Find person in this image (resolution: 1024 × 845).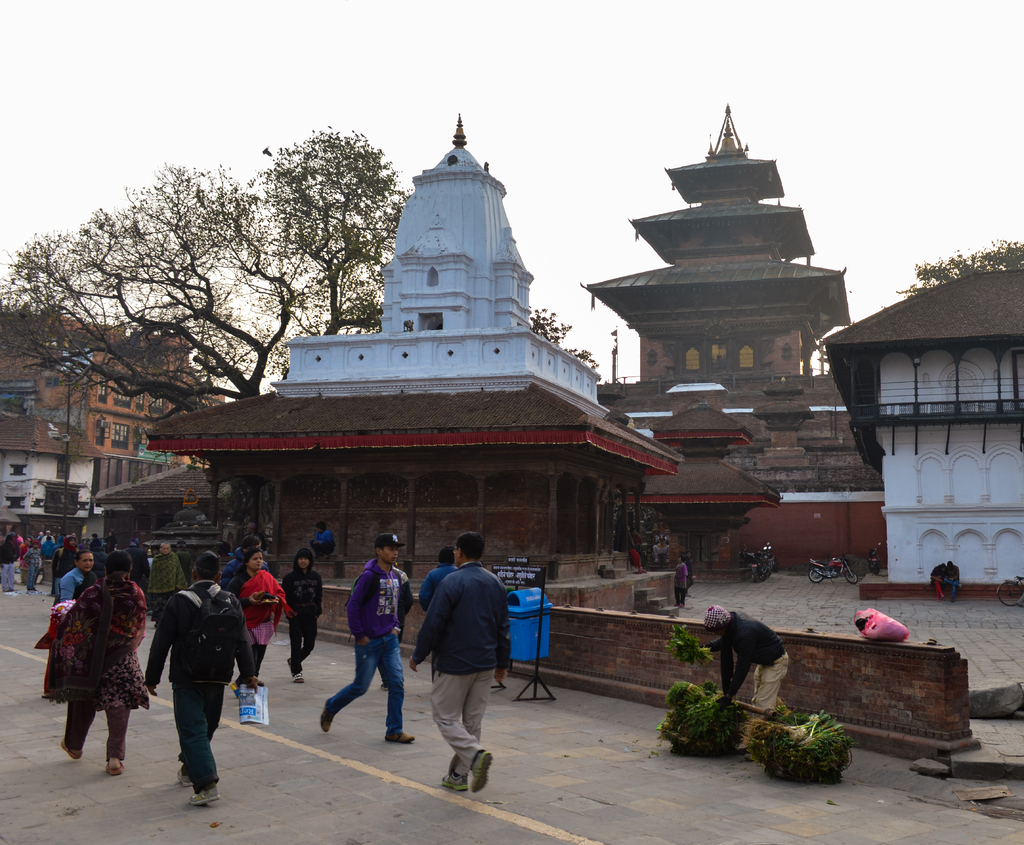
408 526 522 795.
